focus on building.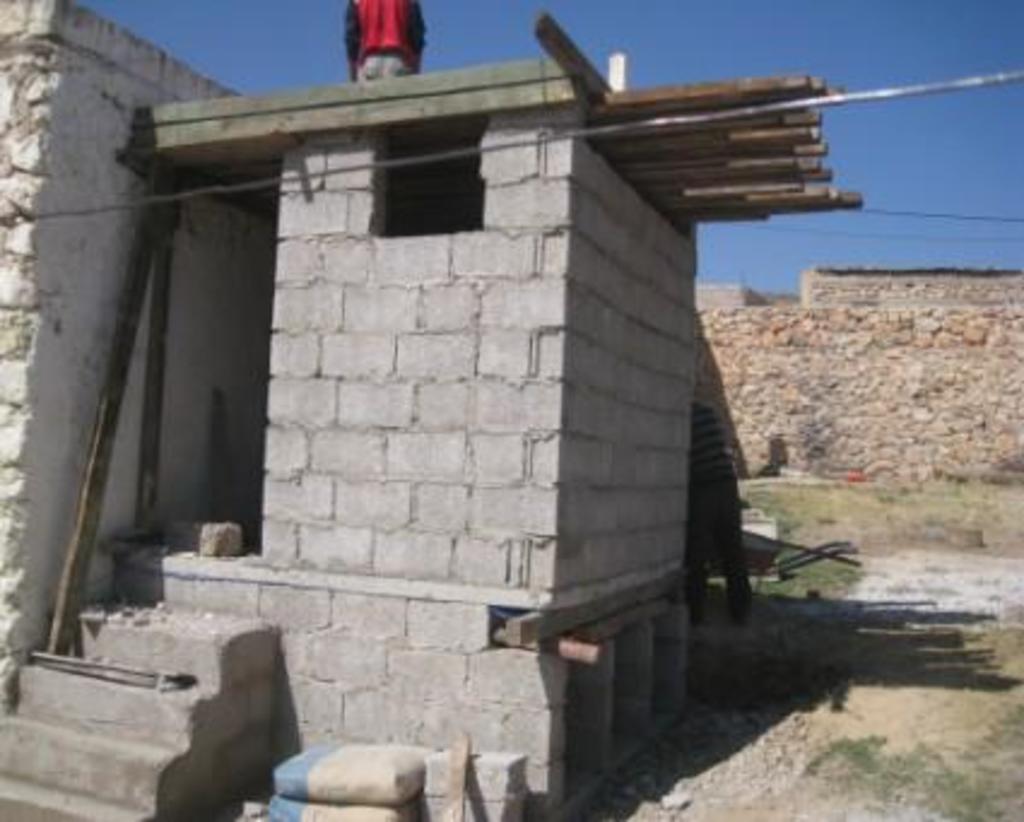
Focused at x1=0 y1=0 x2=1022 y2=820.
